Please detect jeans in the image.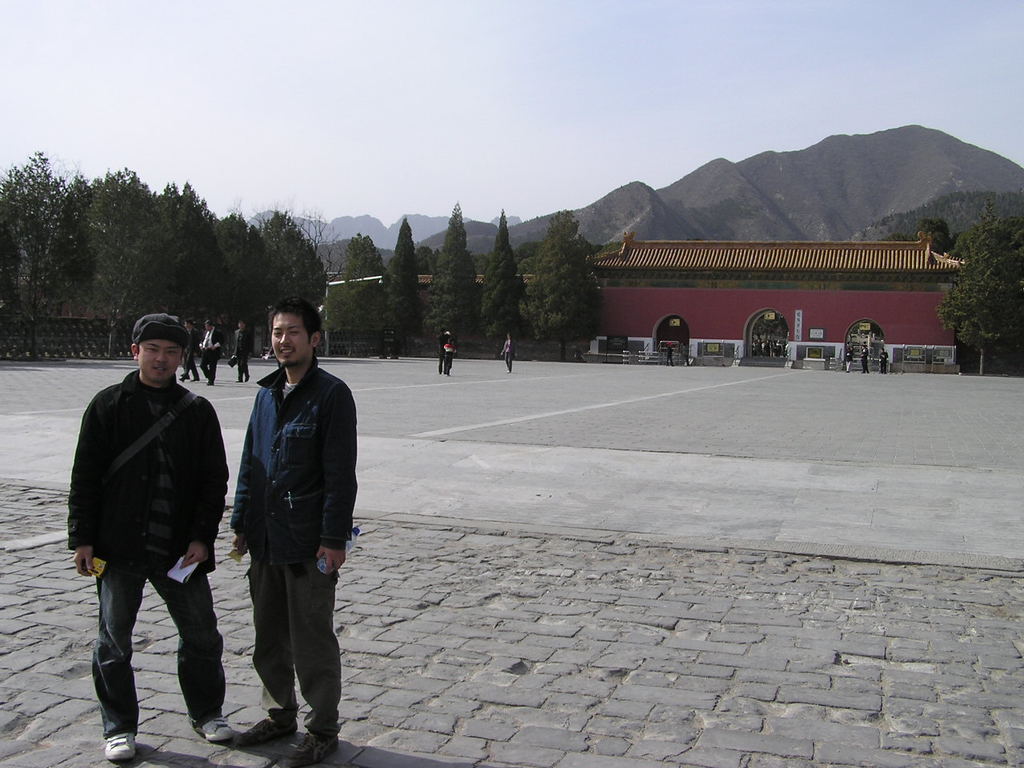
<box>76,546,212,749</box>.
